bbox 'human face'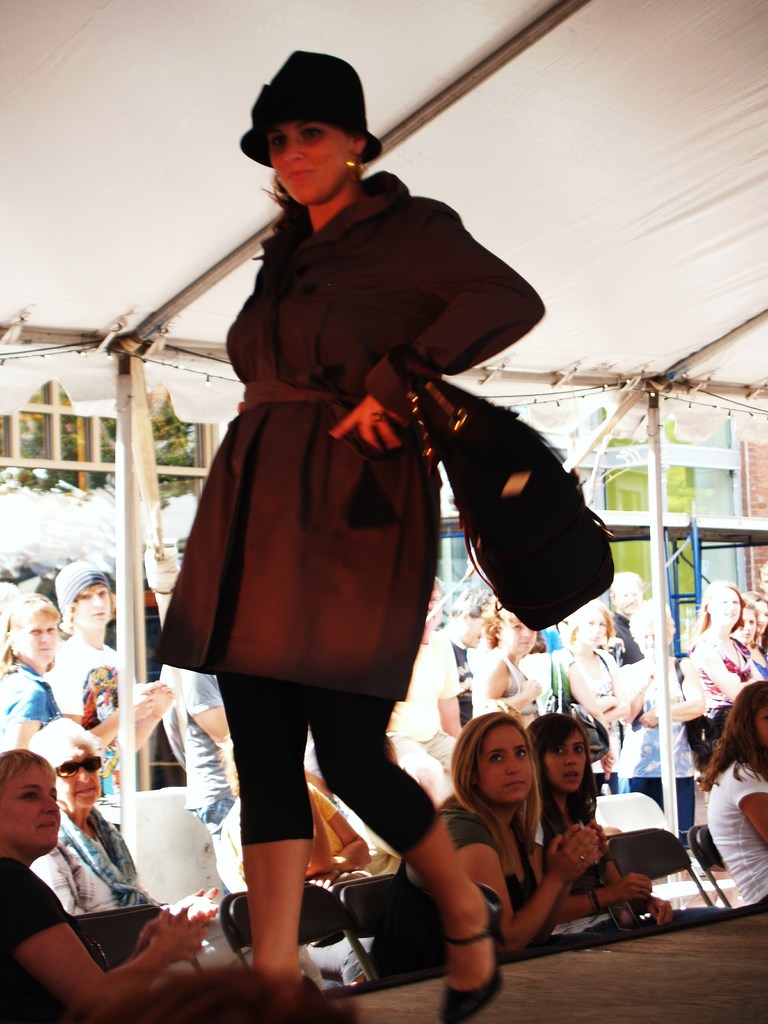
box(614, 582, 641, 615)
